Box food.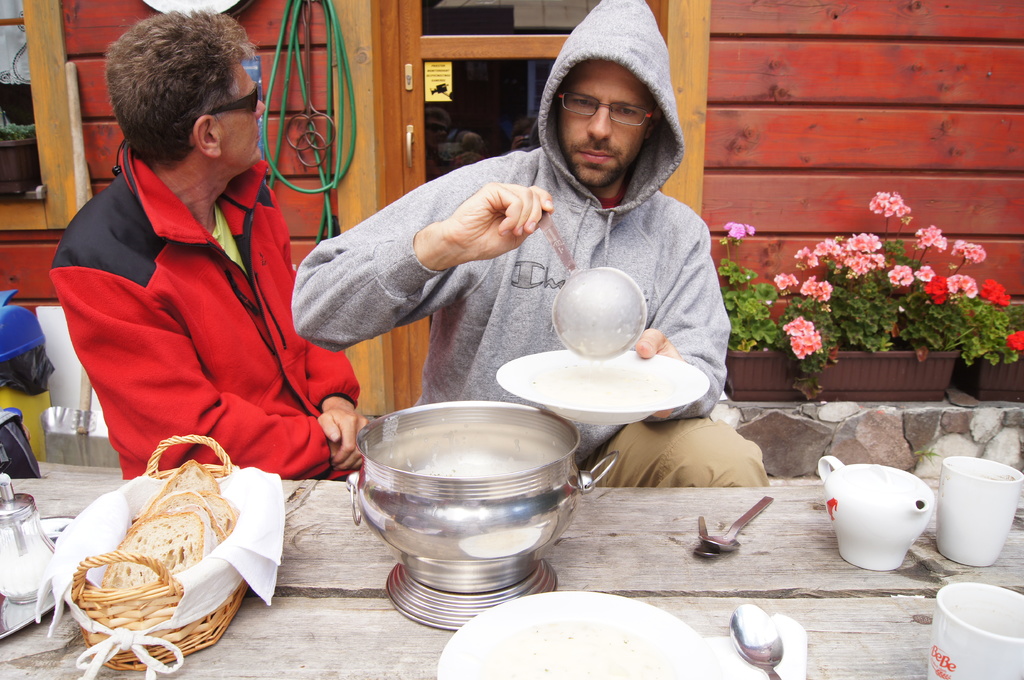
152,457,239,534.
